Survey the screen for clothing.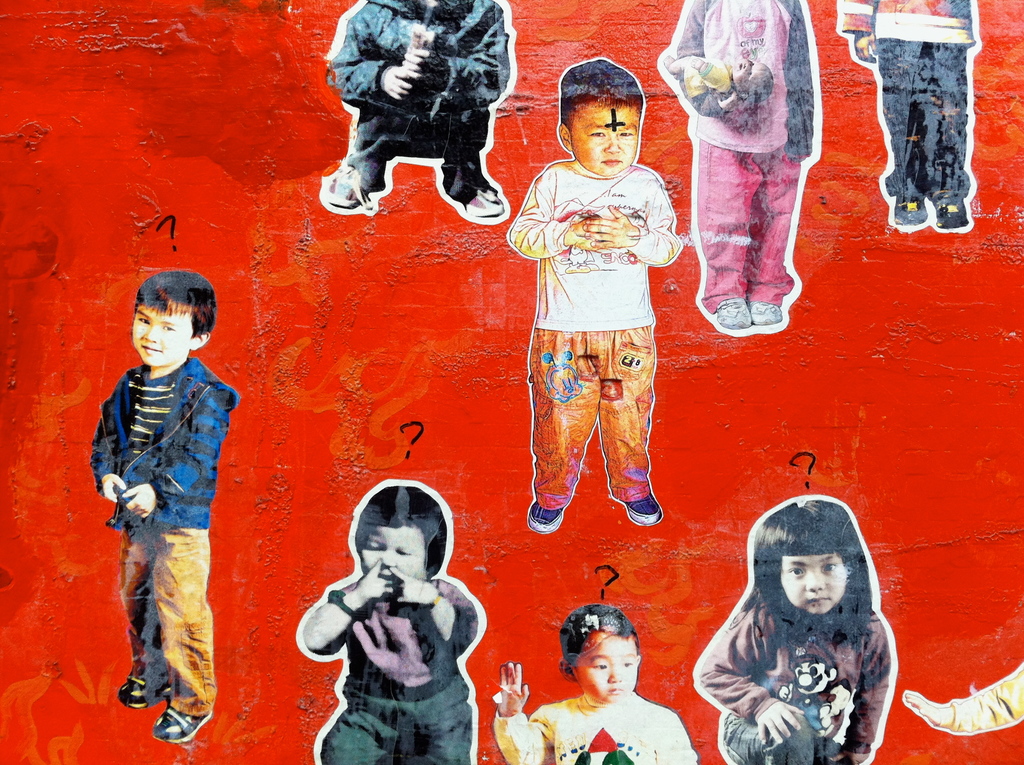
Survey found: BBox(494, 691, 700, 764).
